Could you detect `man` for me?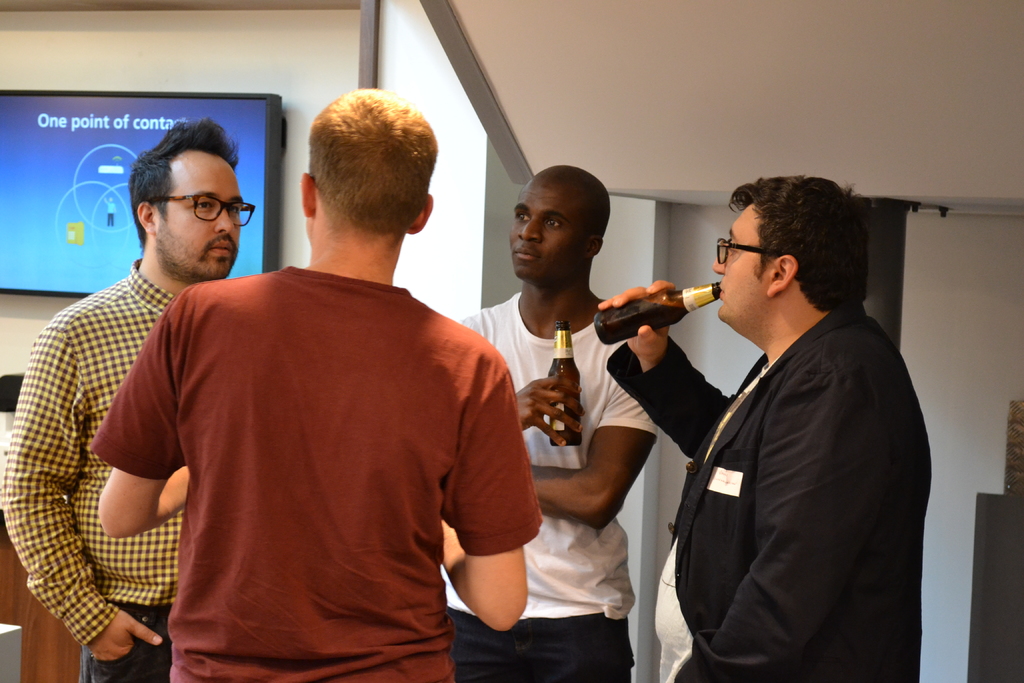
Detection result: <region>650, 154, 932, 670</region>.
